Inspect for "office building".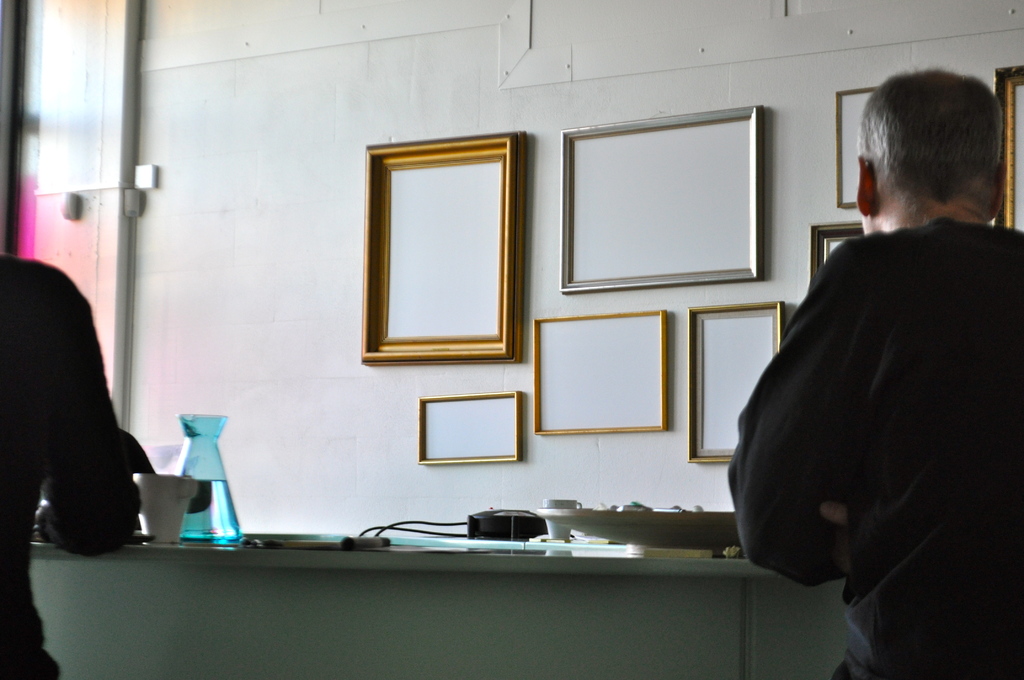
Inspection: 0, 0, 1023, 679.
